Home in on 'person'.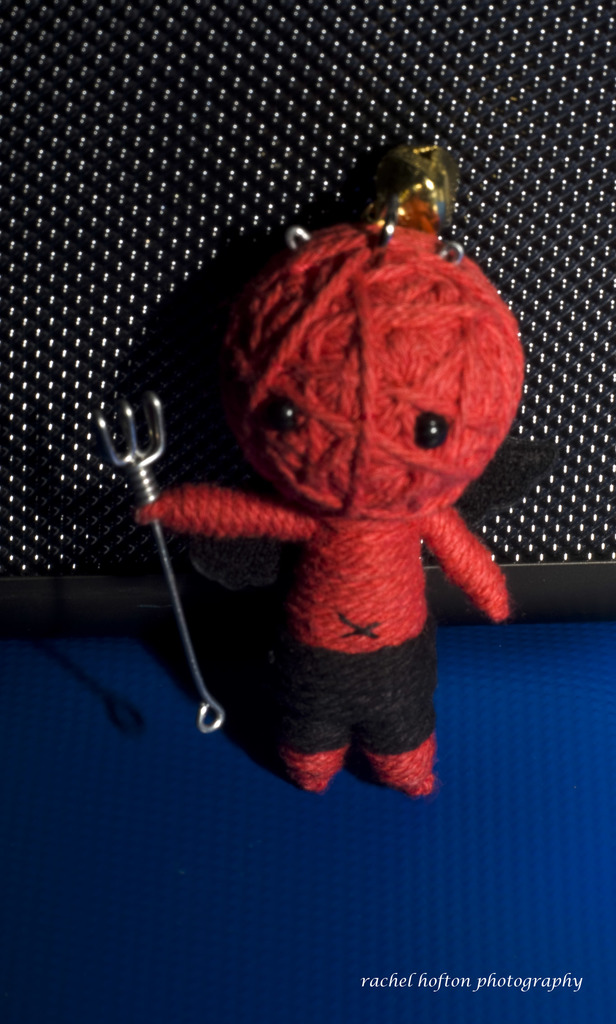
Homed in at <box>134,177,562,792</box>.
